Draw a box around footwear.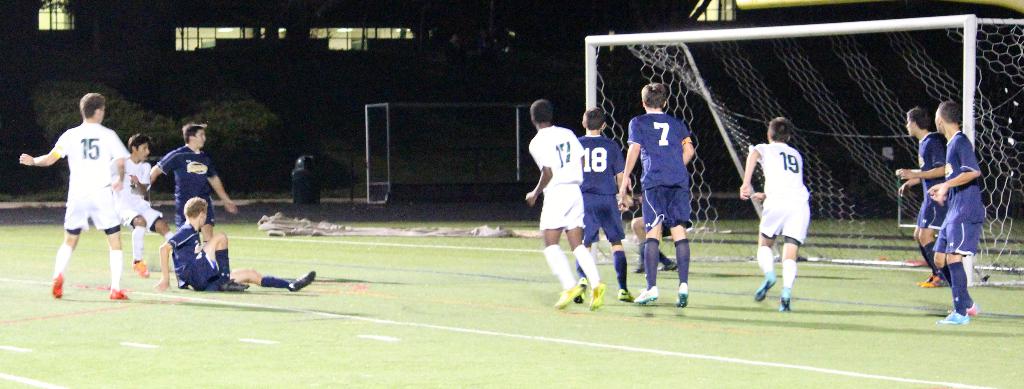
(942, 309, 972, 326).
